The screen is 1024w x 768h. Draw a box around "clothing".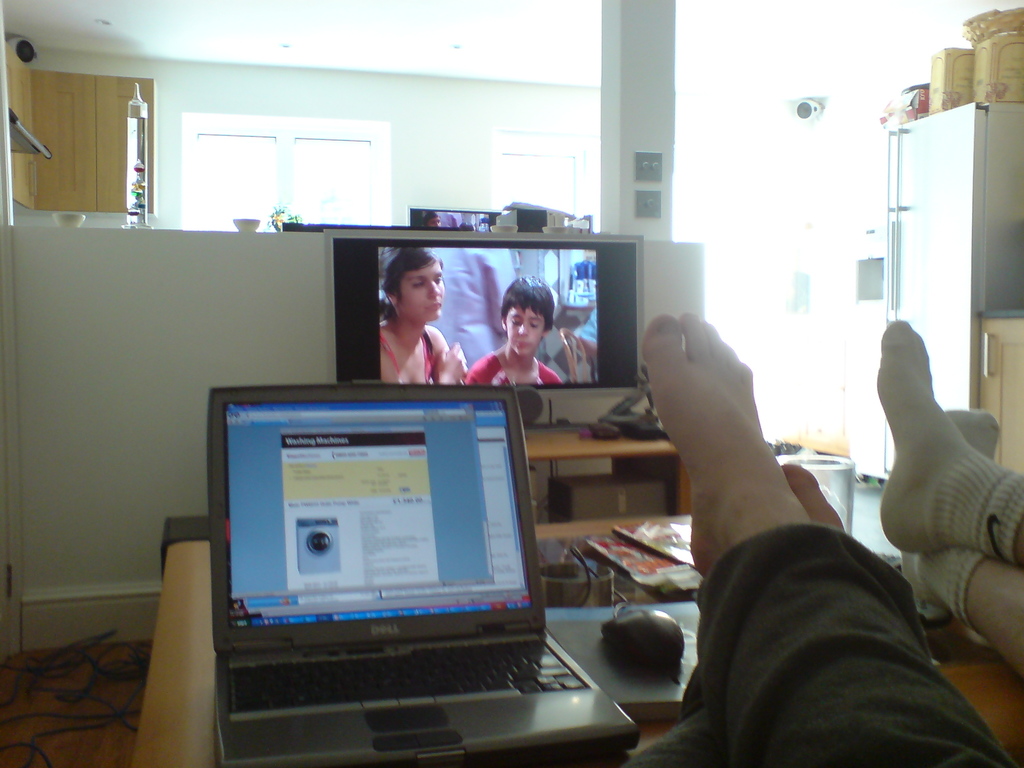
(x1=461, y1=344, x2=564, y2=390).
